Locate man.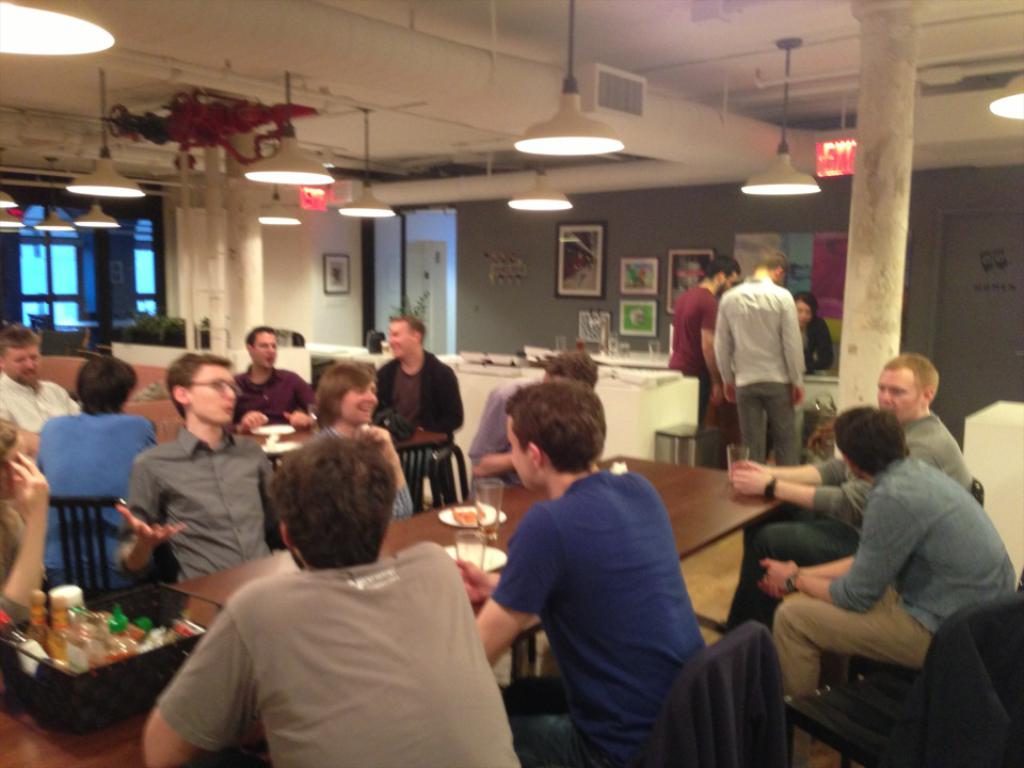
Bounding box: region(0, 314, 94, 437).
